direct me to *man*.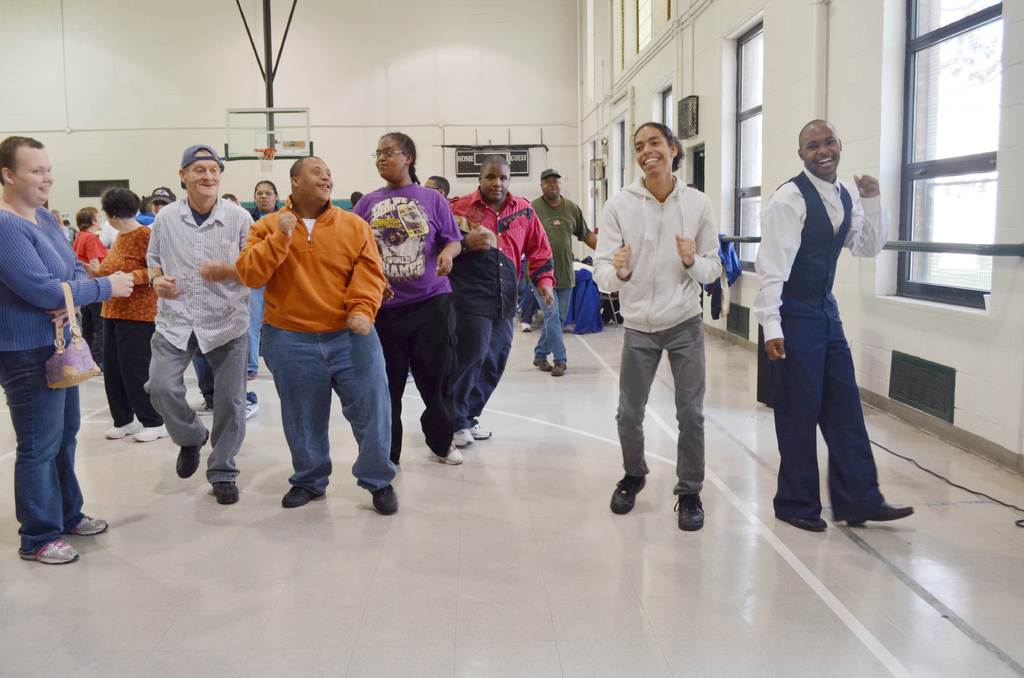
Direction: [146,186,176,230].
